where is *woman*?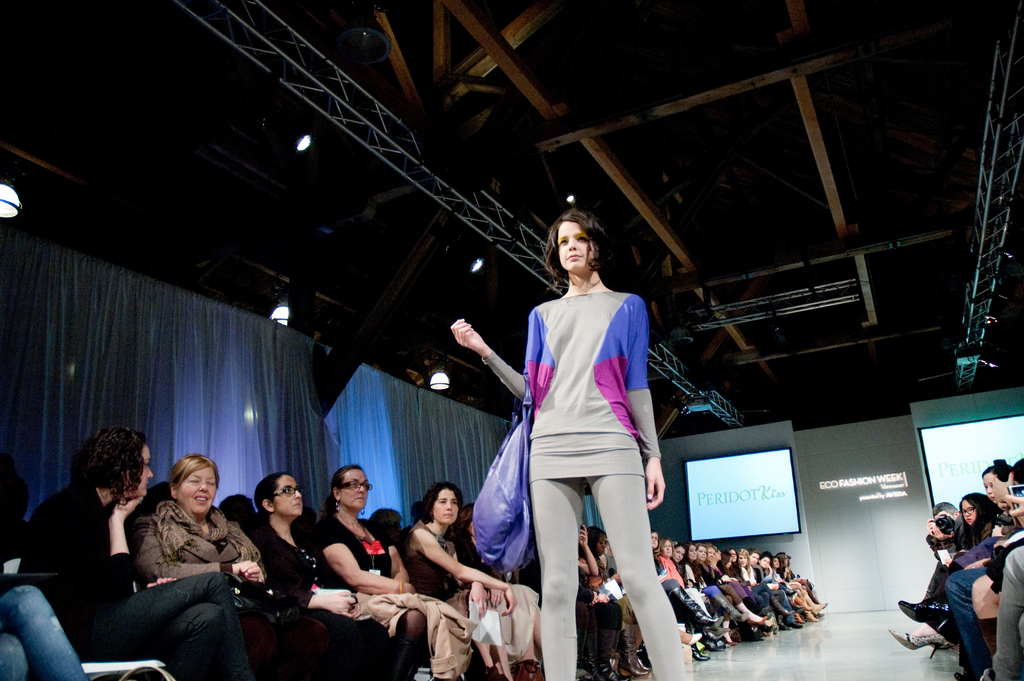
[975,463,999,498].
